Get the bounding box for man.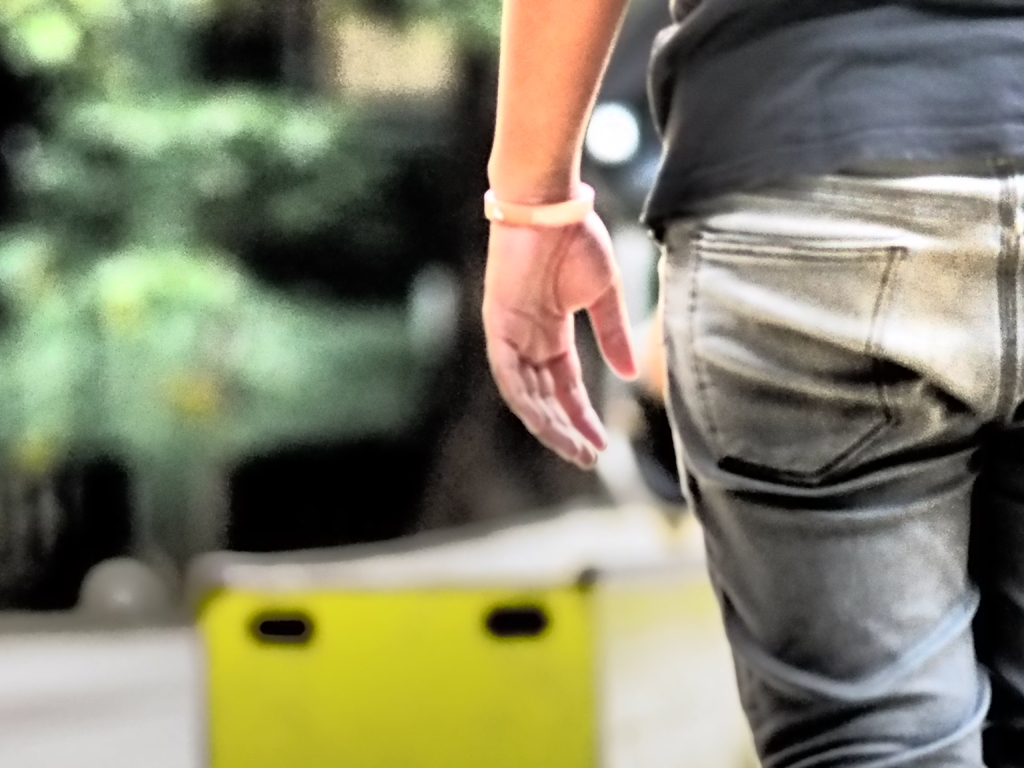
(597,0,1023,767).
